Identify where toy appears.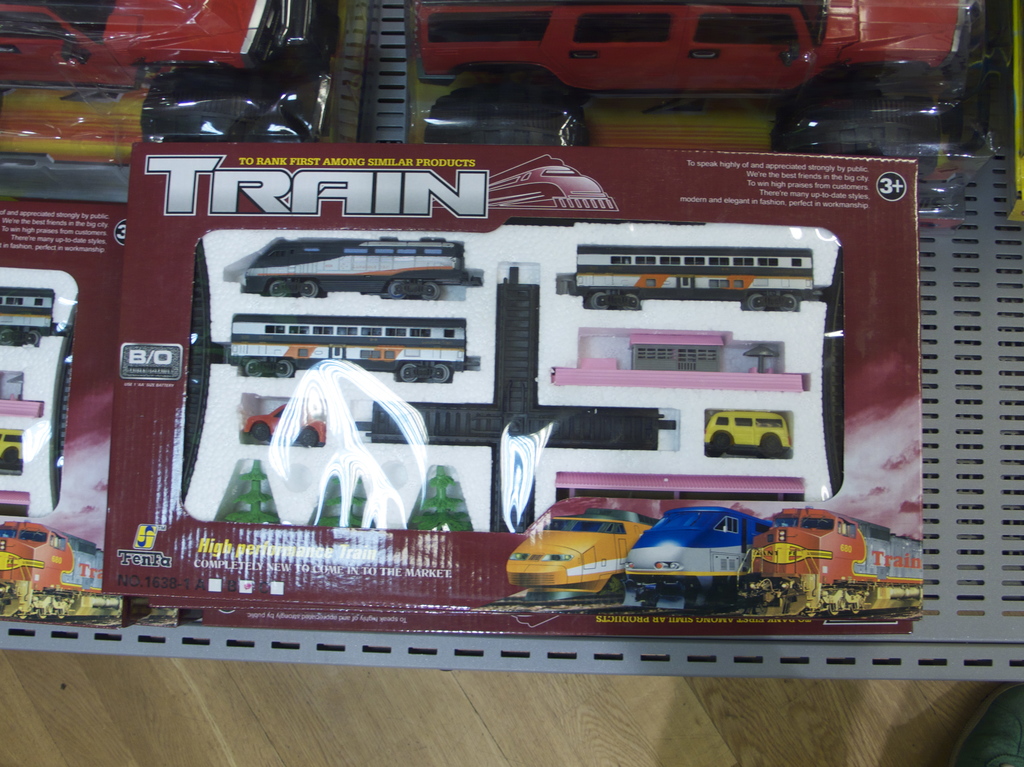
Appears at bbox=(548, 335, 808, 396).
